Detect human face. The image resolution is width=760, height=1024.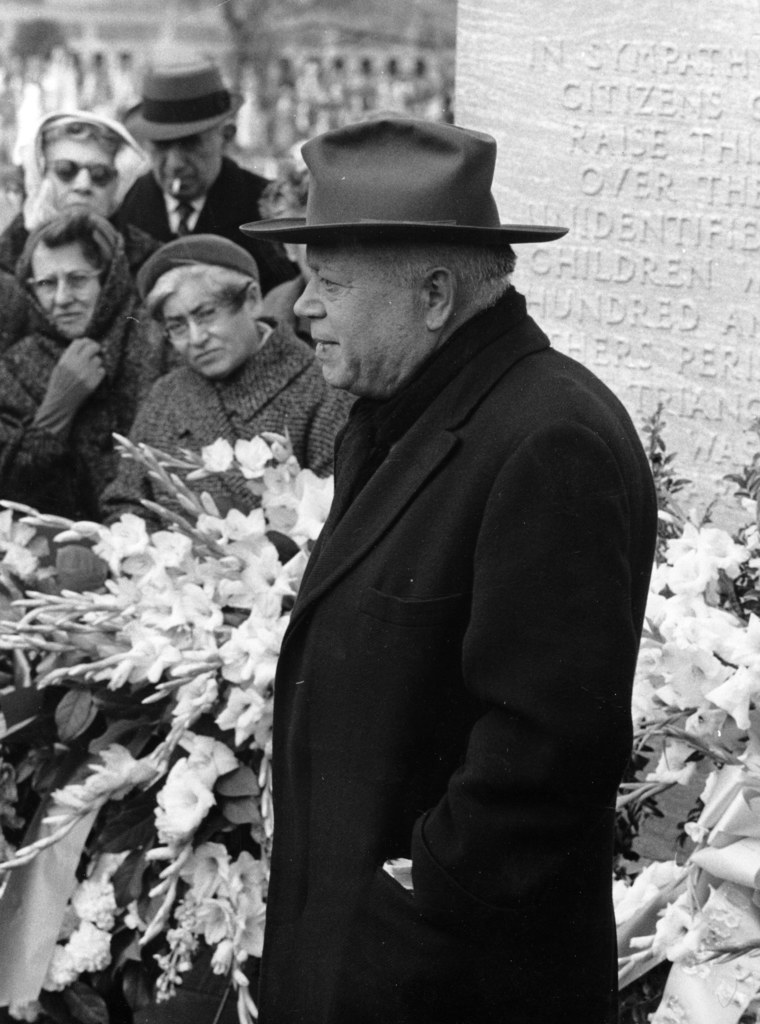
(44,141,118,220).
